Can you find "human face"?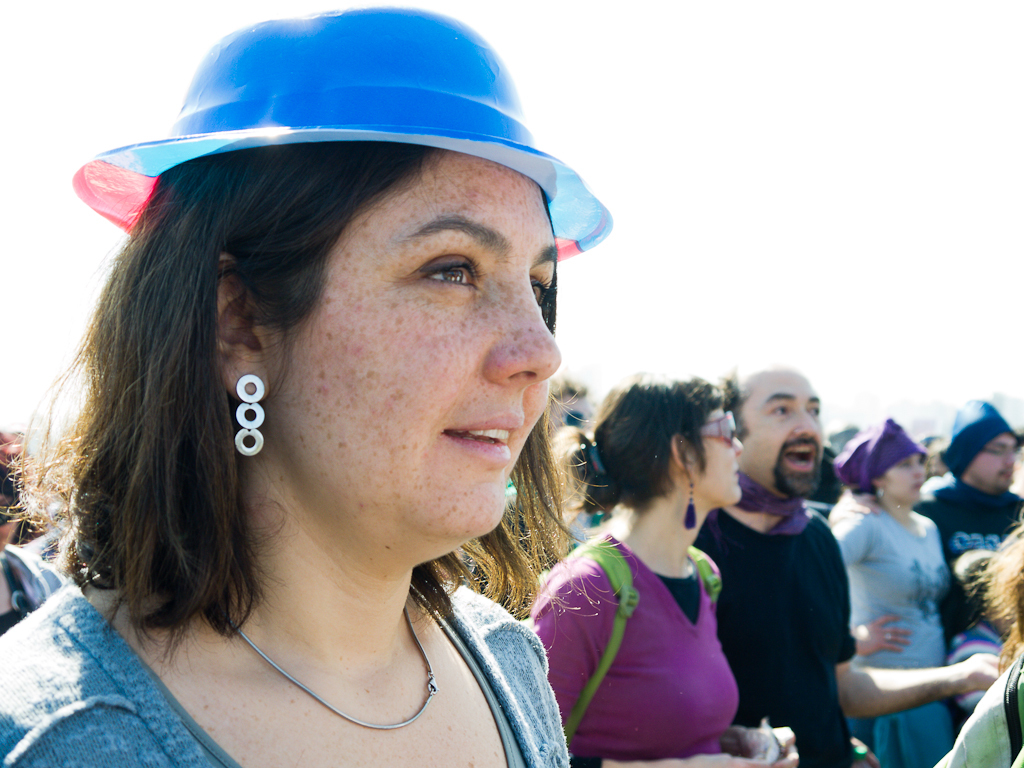
Yes, bounding box: 971,430,1010,490.
